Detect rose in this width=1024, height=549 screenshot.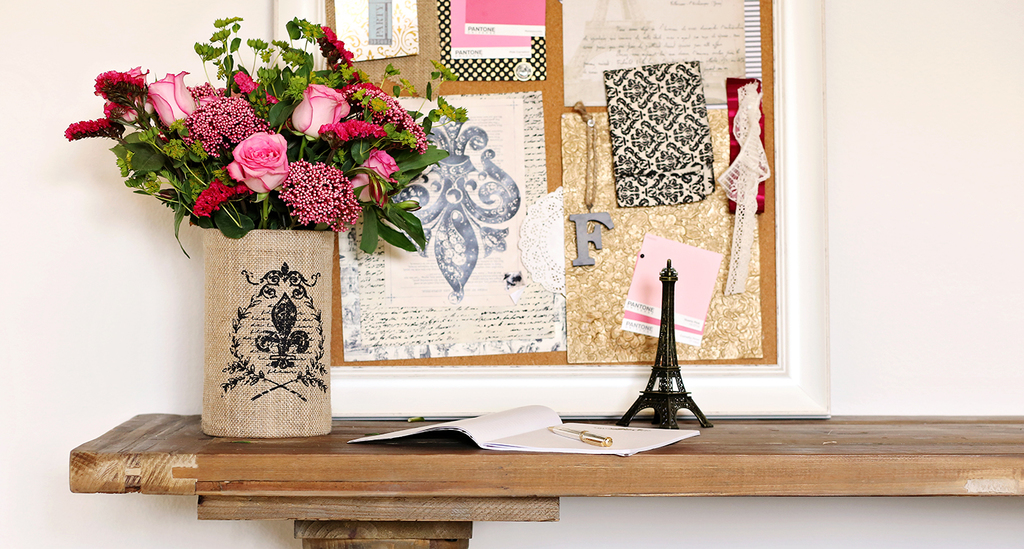
Detection: [left=227, top=130, right=289, bottom=193].
